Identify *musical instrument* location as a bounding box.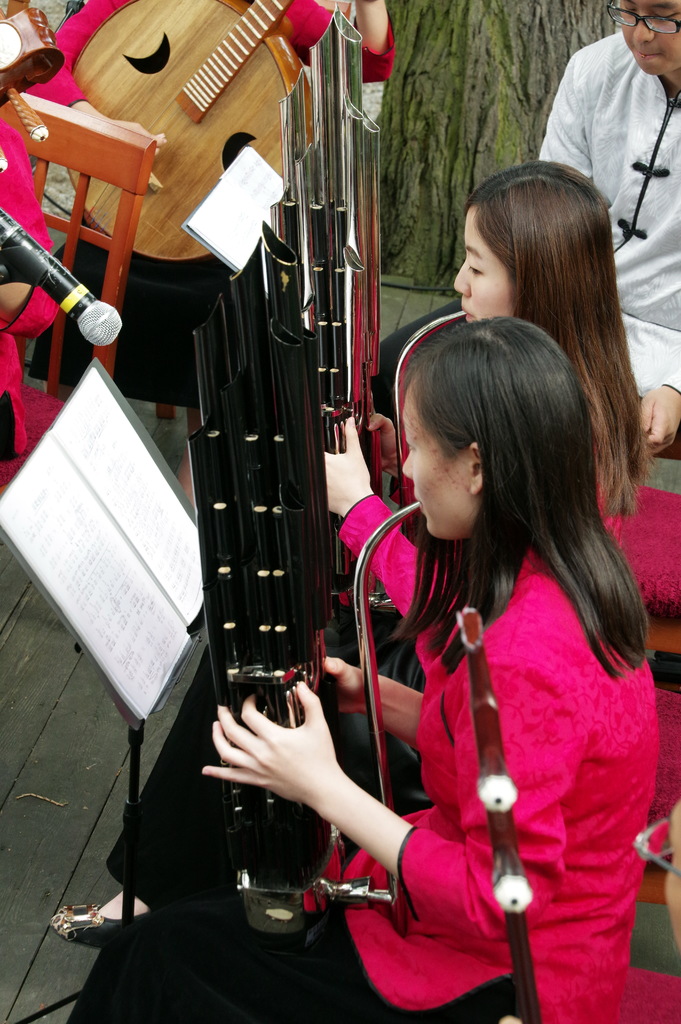
{"left": 457, "top": 602, "right": 546, "bottom": 1023}.
